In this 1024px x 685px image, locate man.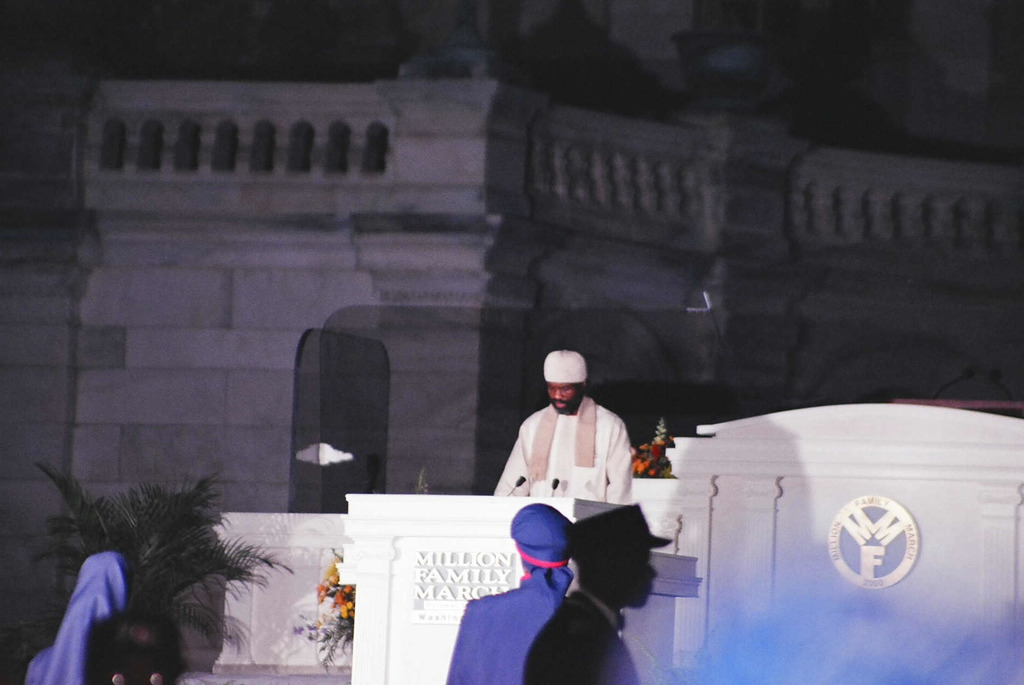
Bounding box: rect(527, 503, 671, 684).
